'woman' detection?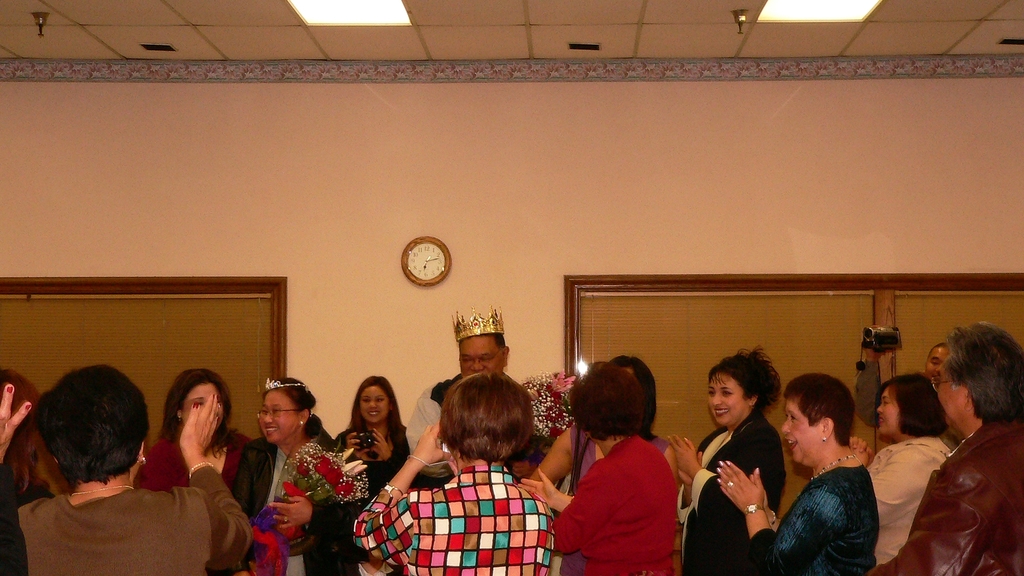
bbox(356, 369, 556, 575)
